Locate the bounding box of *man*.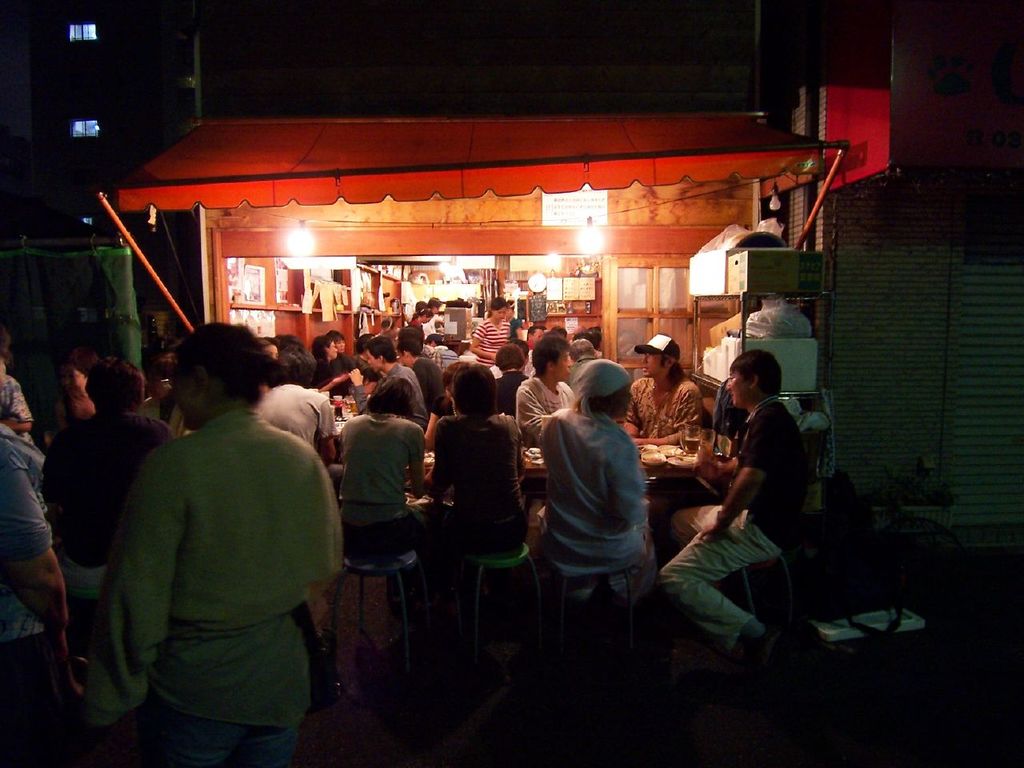
Bounding box: crop(86, 306, 350, 754).
